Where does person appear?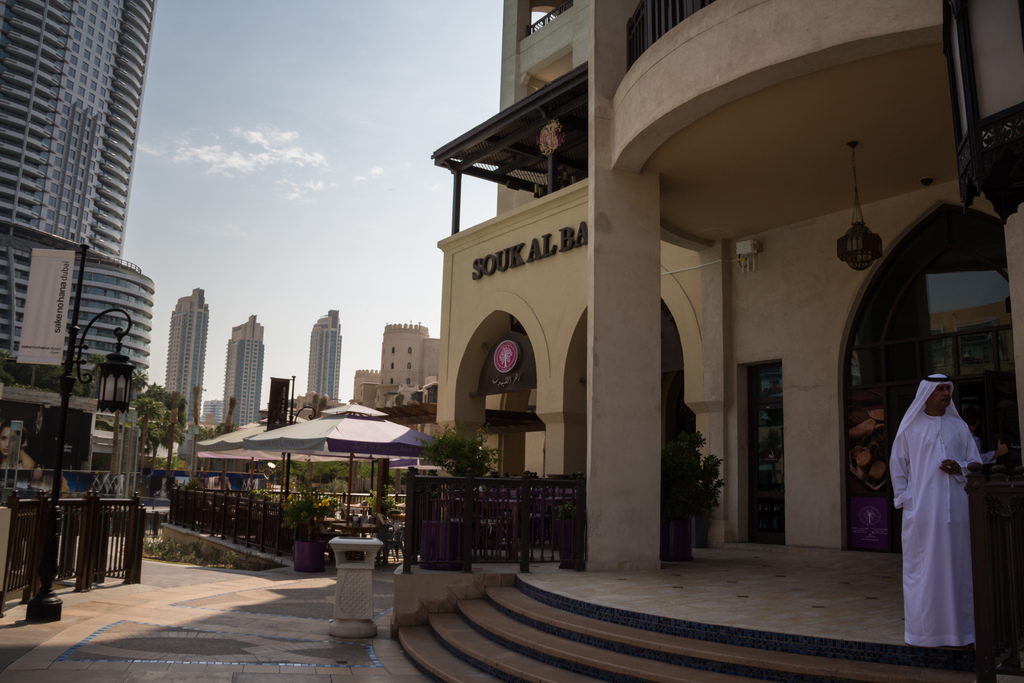
Appears at 892, 354, 997, 669.
